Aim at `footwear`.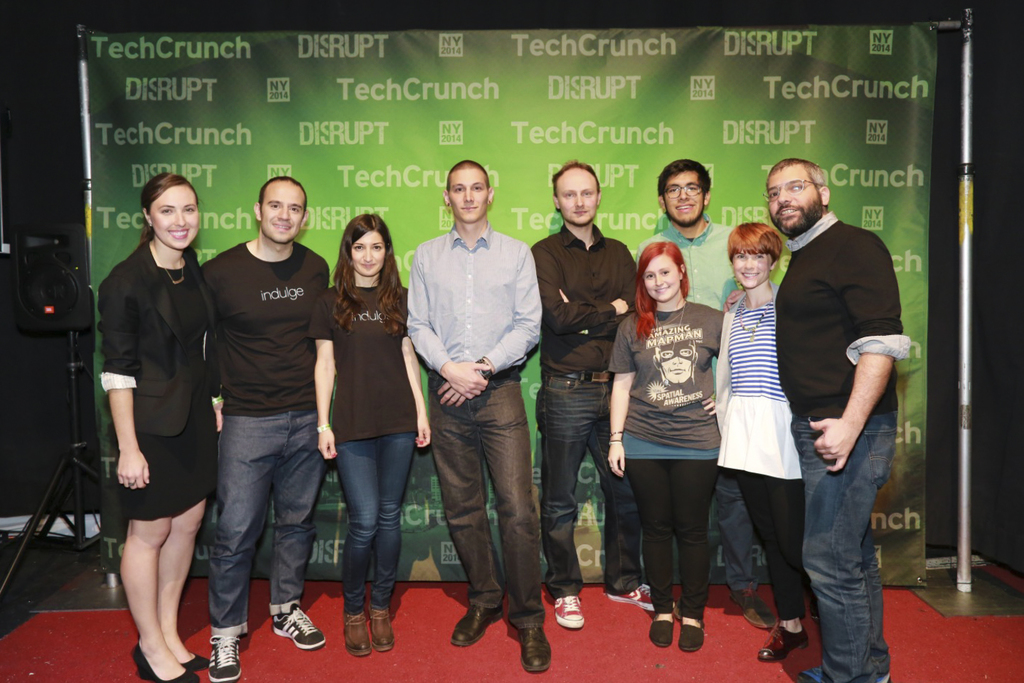
Aimed at detection(605, 582, 673, 613).
